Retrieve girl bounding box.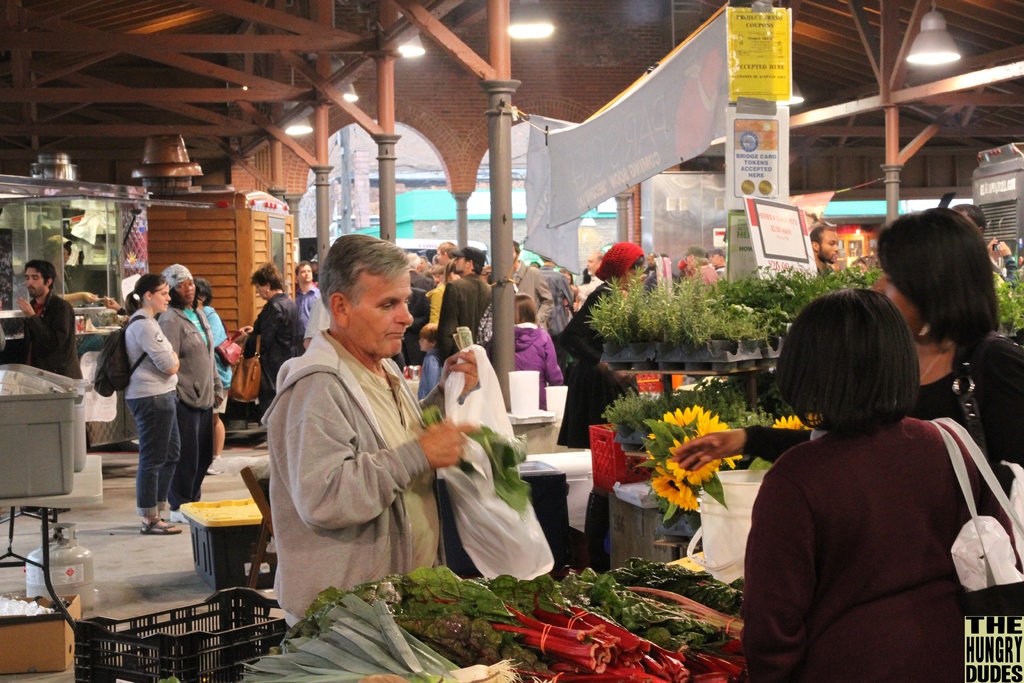
Bounding box: 121, 273, 182, 537.
